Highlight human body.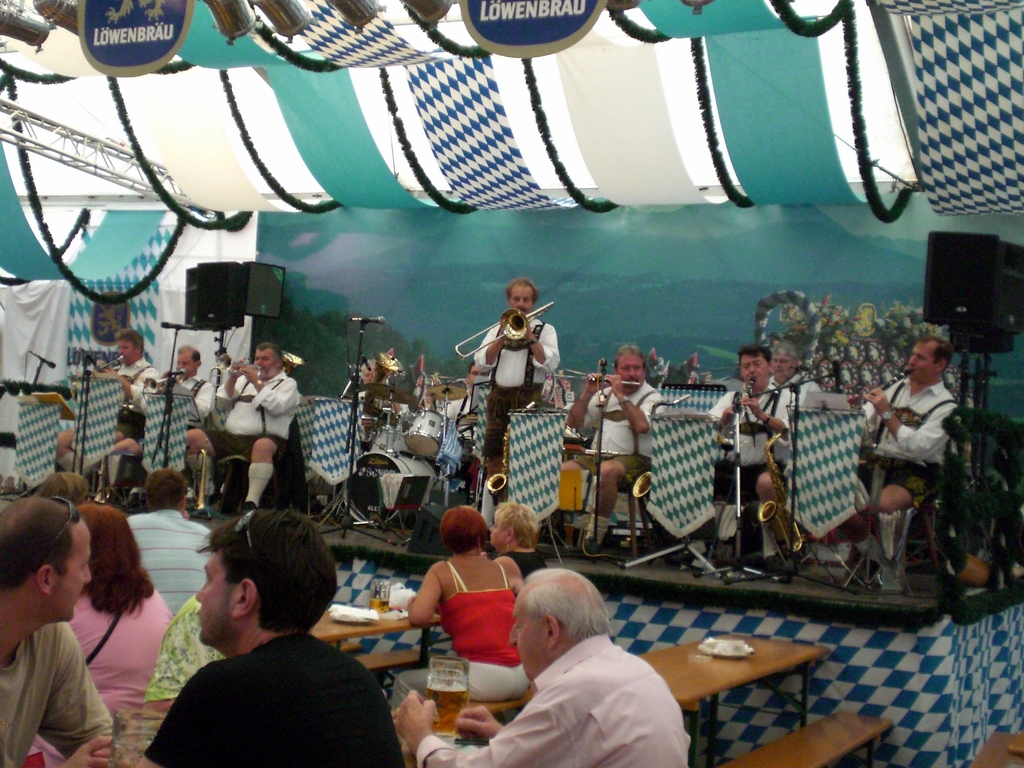
Highlighted region: x1=847 y1=333 x2=957 y2=585.
